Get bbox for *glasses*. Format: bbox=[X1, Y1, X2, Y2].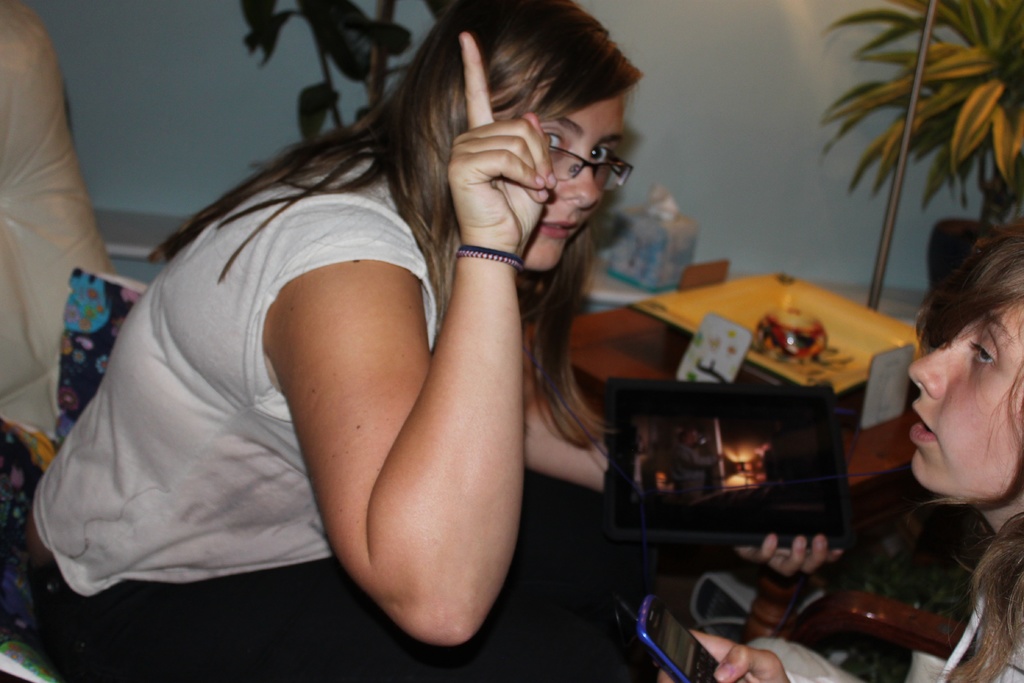
bbox=[548, 152, 617, 190].
